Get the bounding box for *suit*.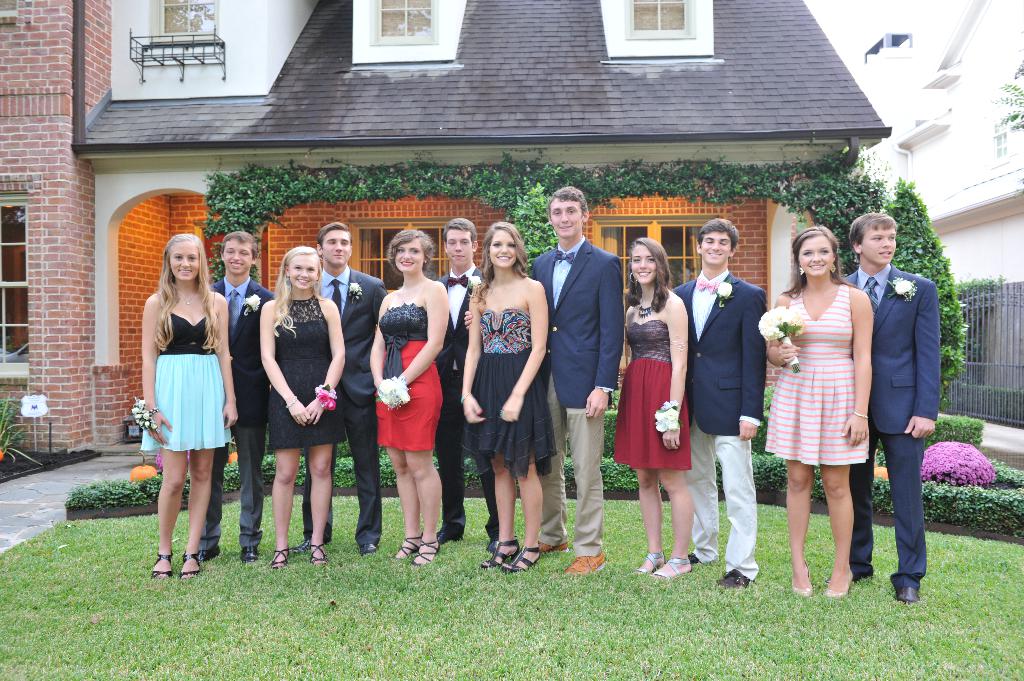
crop(838, 265, 927, 587).
